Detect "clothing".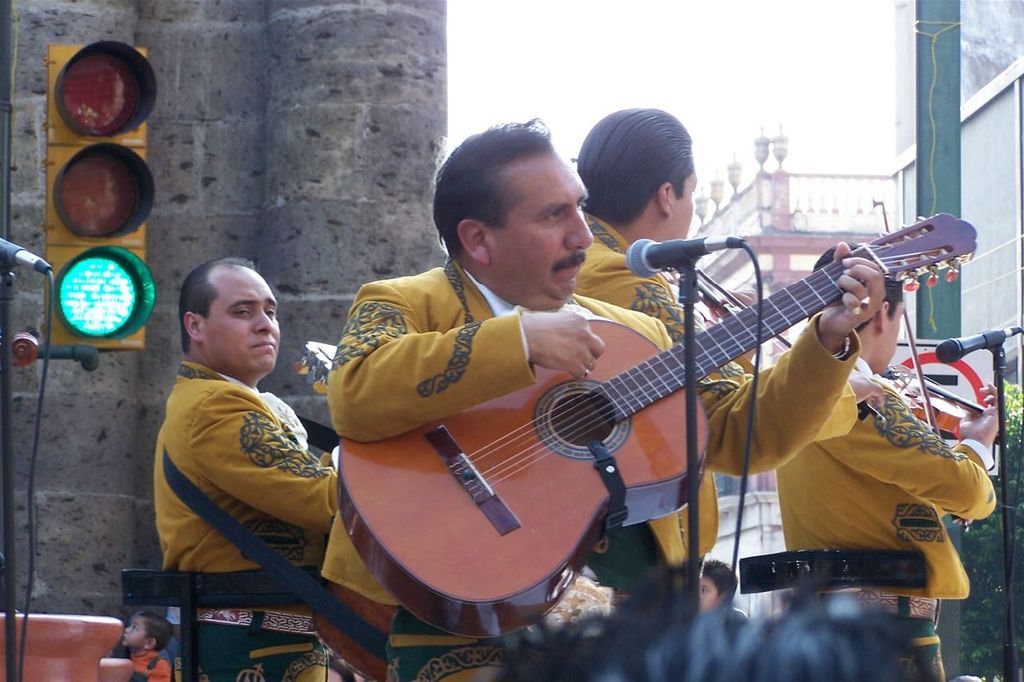
Detected at x1=320, y1=257, x2=858, y2=681.
